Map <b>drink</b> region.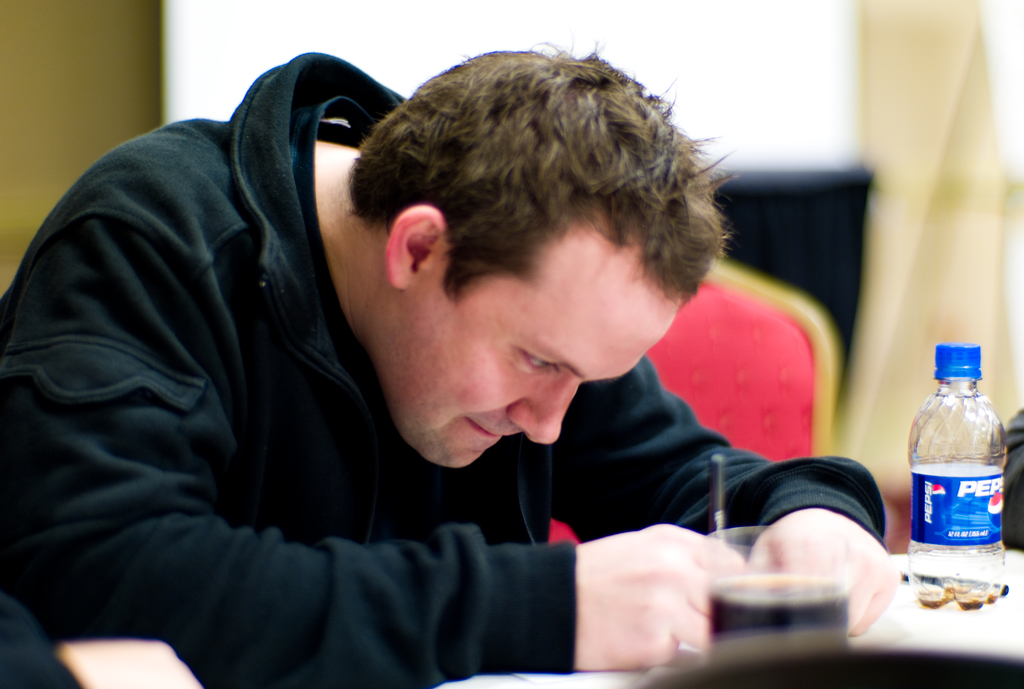
Mapped to region(917, 587, 999, 613).
